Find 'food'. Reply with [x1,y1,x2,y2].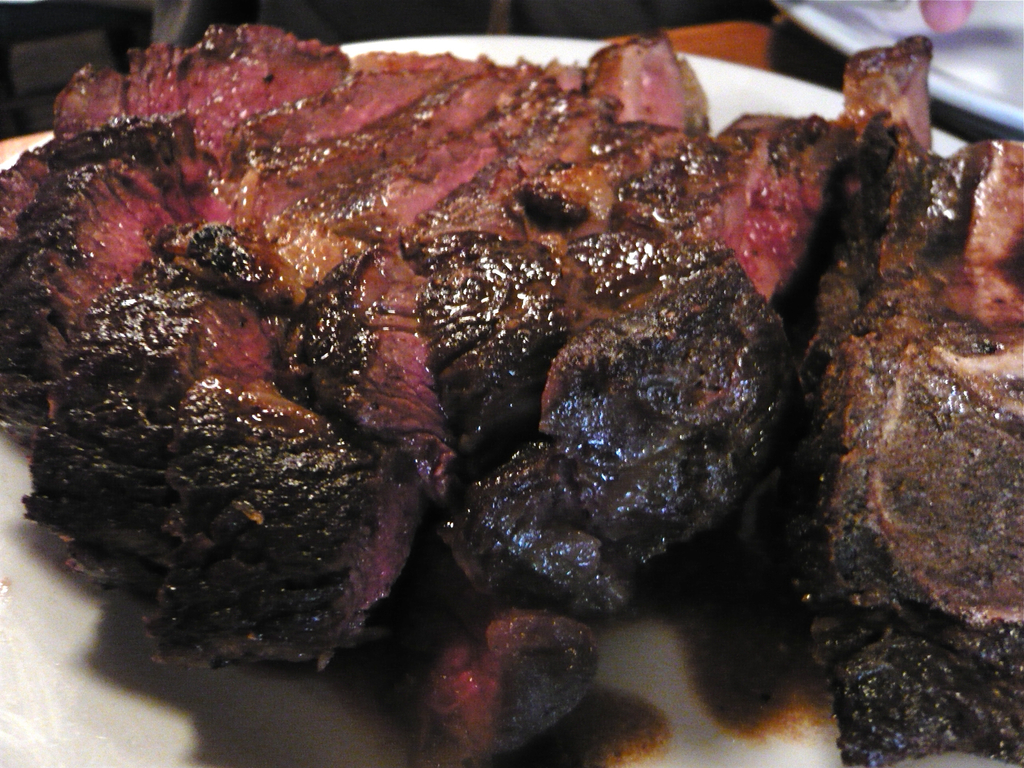
[0,19,1023,767].
